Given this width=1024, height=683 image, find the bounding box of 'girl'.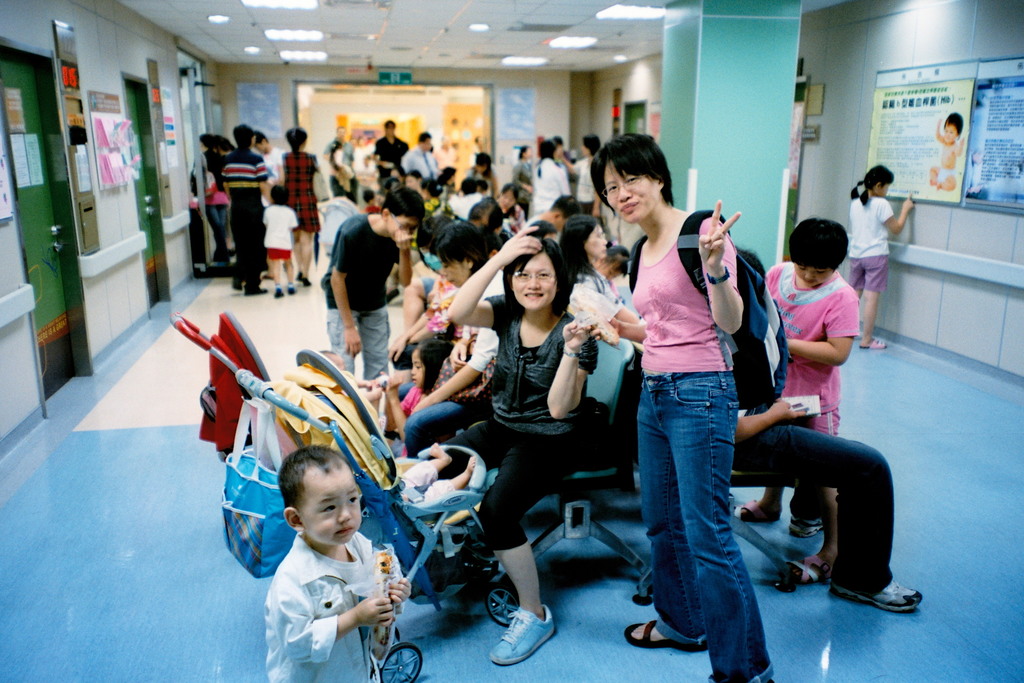
bbox(560, 211, 643, 355).
